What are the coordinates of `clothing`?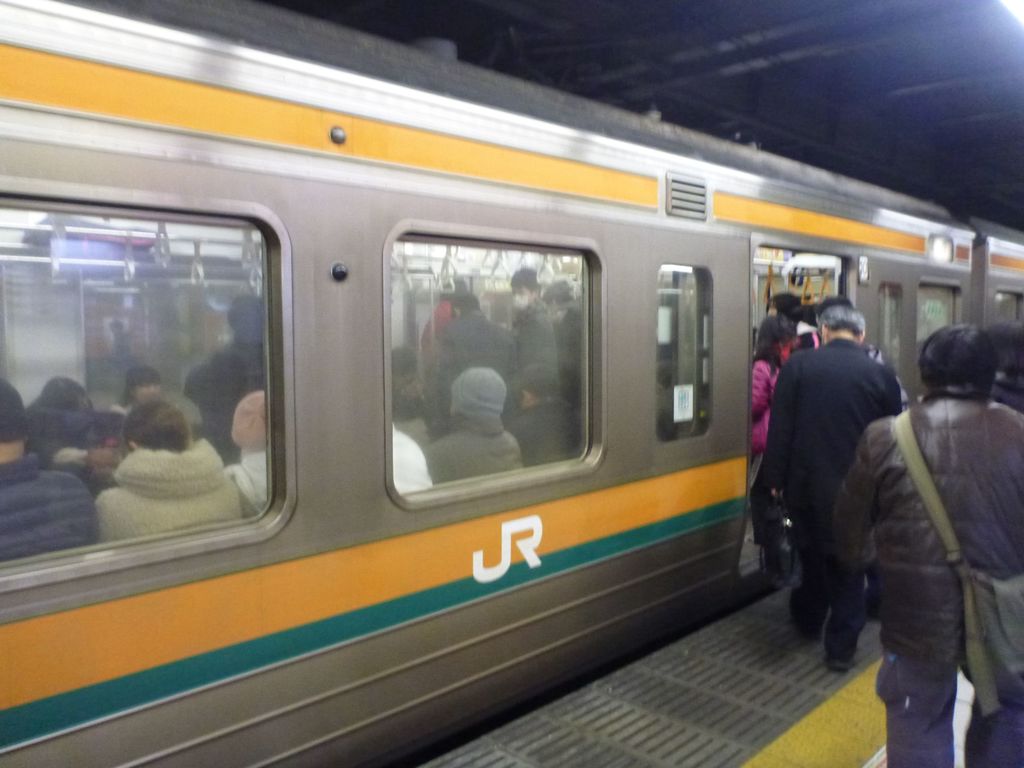
crop(417, 305, 449, 401).
